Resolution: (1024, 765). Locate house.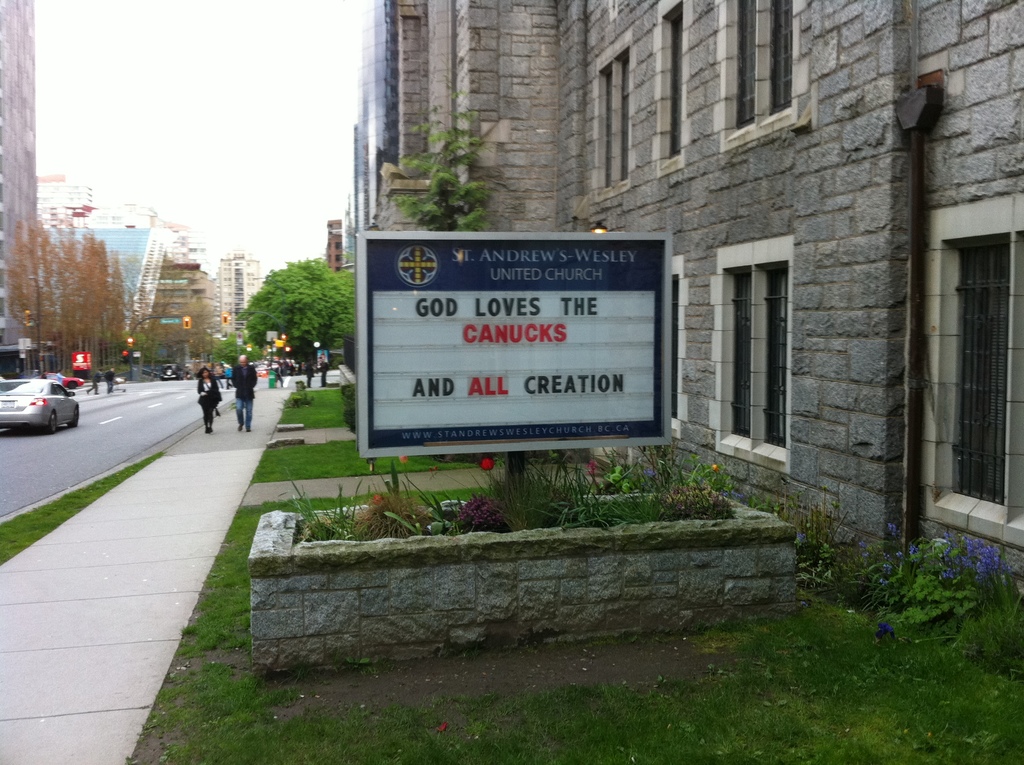
{"left": 337, "top": 0, "right": 1023, "bottom": 597}.
